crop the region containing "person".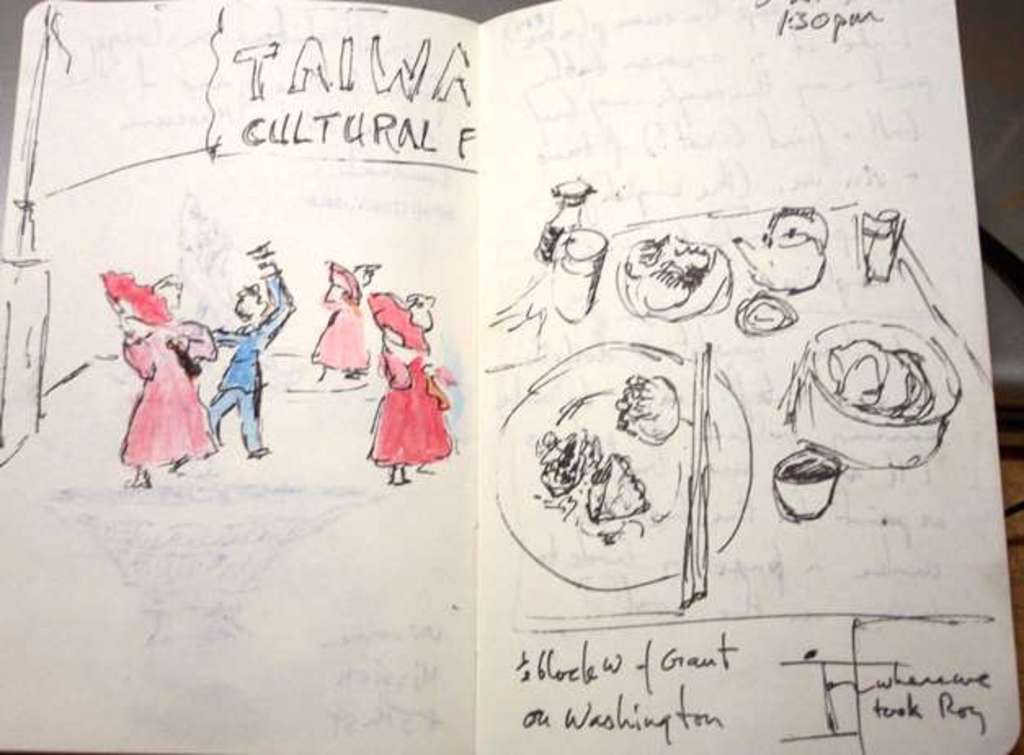
Crop region: 201, 245, 292, 453.
